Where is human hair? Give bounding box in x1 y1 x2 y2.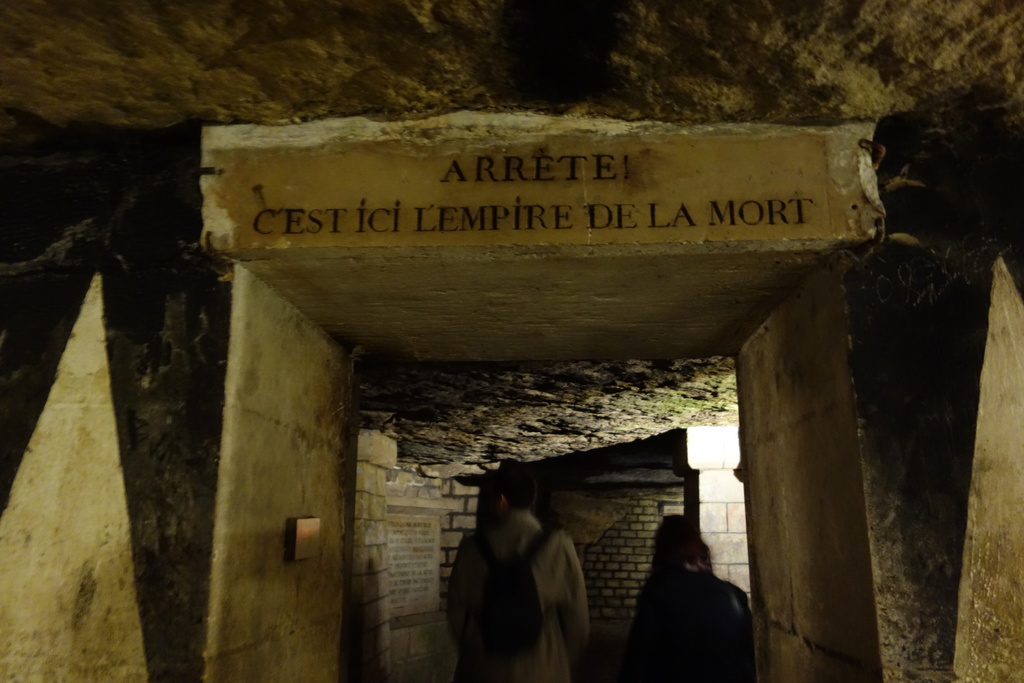
650 511 715 567.
